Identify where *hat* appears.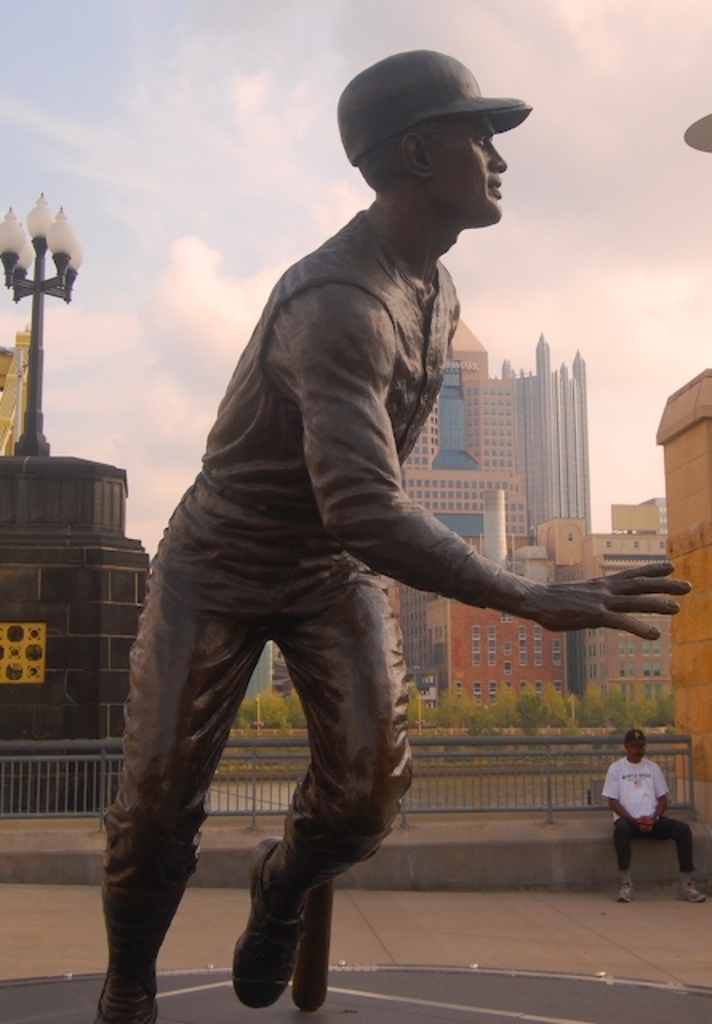
Appears at x1=618, y1=730, x2=645, y2=744.
